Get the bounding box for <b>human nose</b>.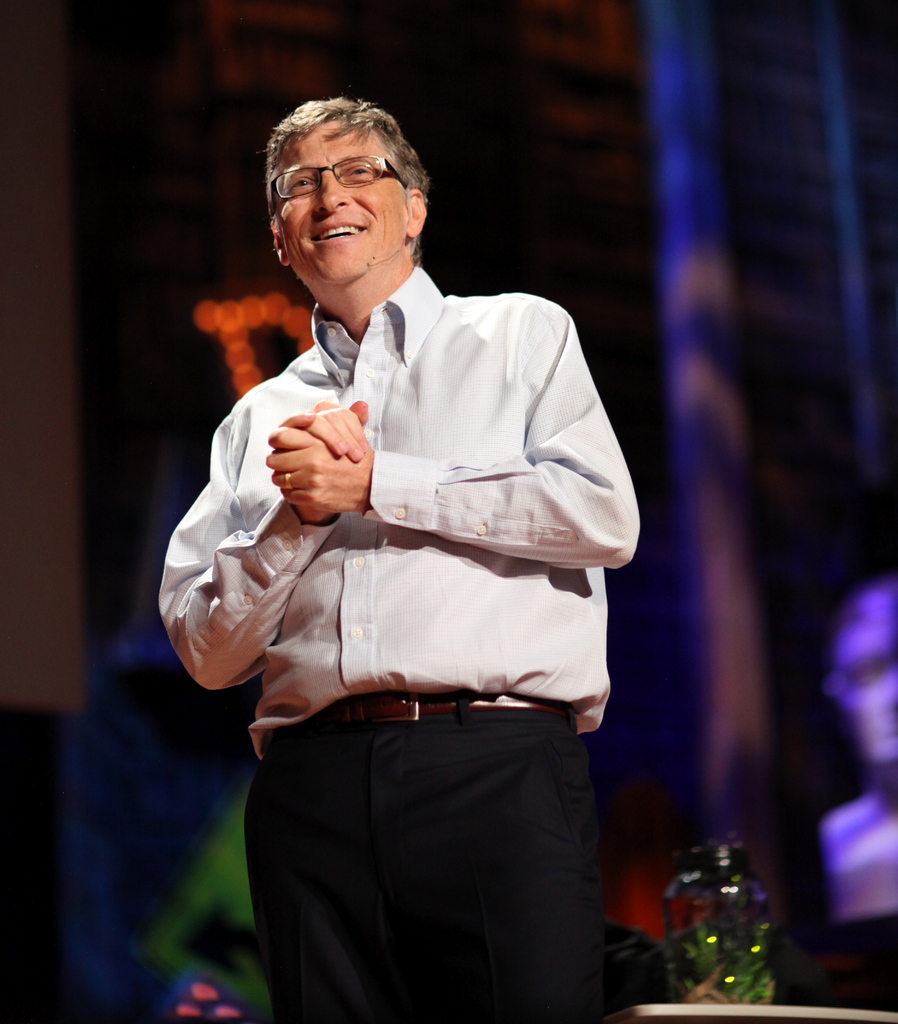
<region>314, 172, 347, 212</region>.
